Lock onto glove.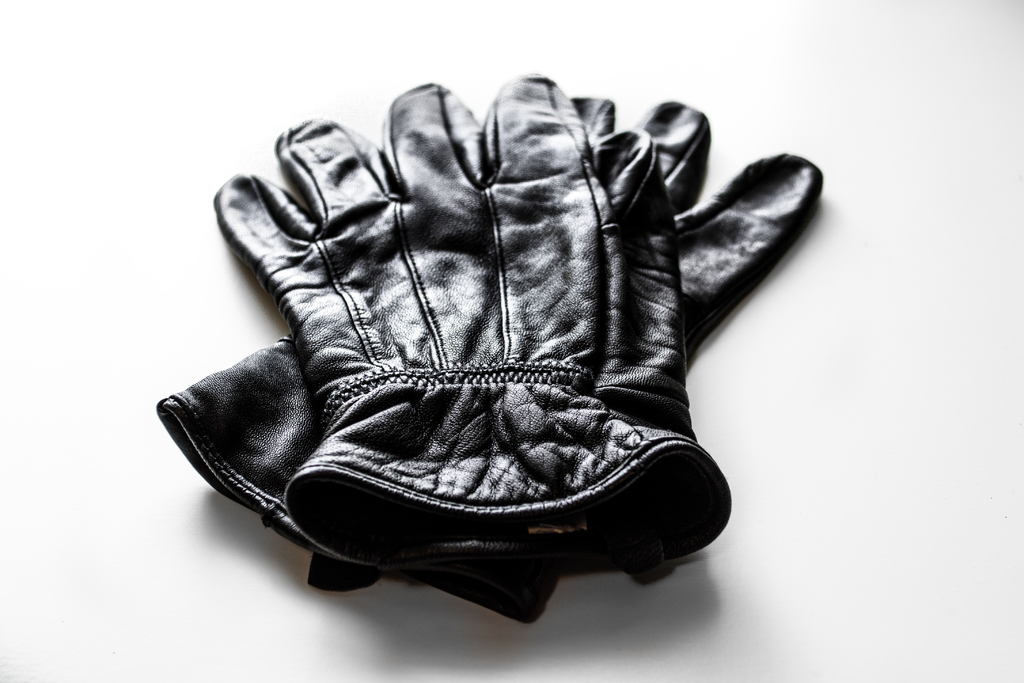
Locked: box=[153, 99, 826, 627].
